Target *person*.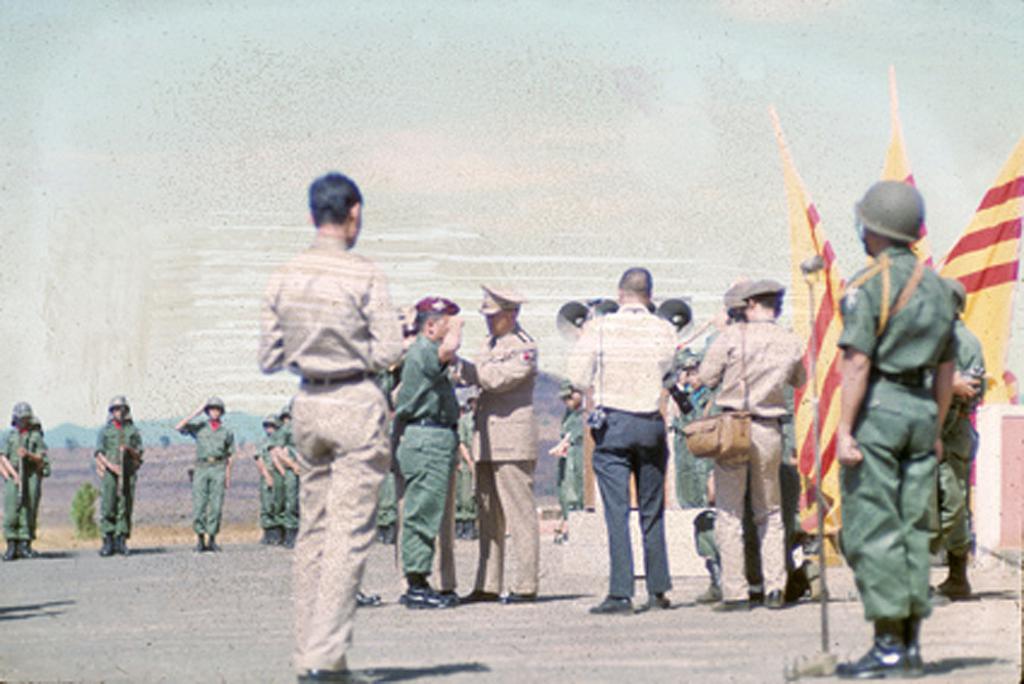
Target region: pyautogui.locateOnScreen(393, 288, 461, 609).
